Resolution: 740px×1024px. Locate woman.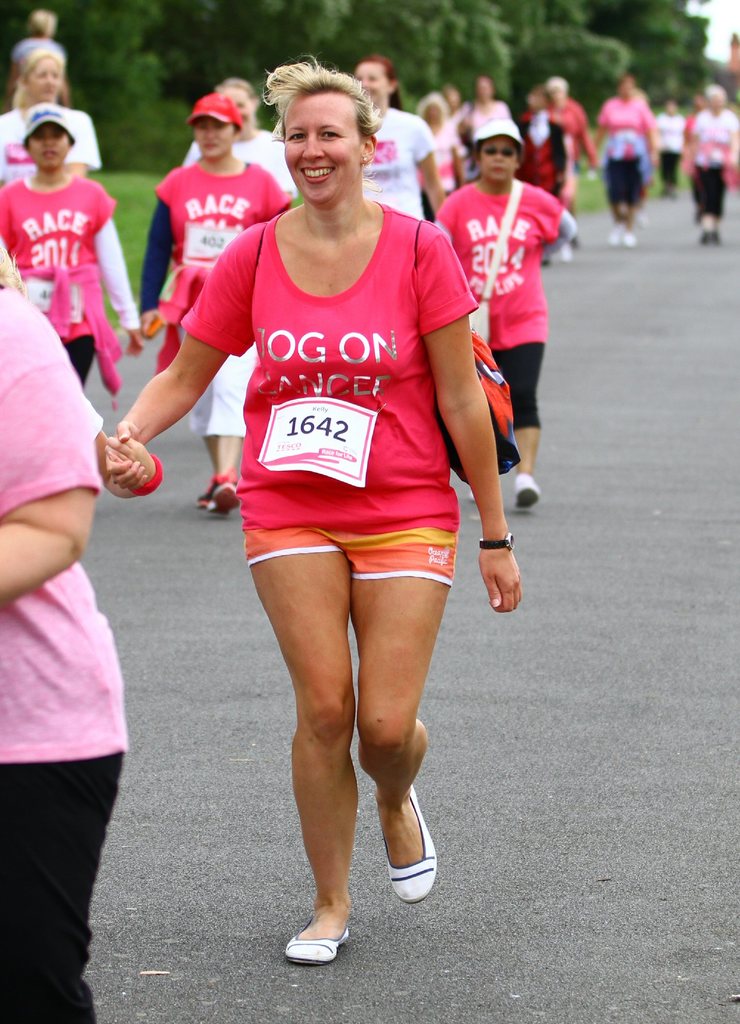
[x1=0, y1=235, x2=149, y2=1023].
